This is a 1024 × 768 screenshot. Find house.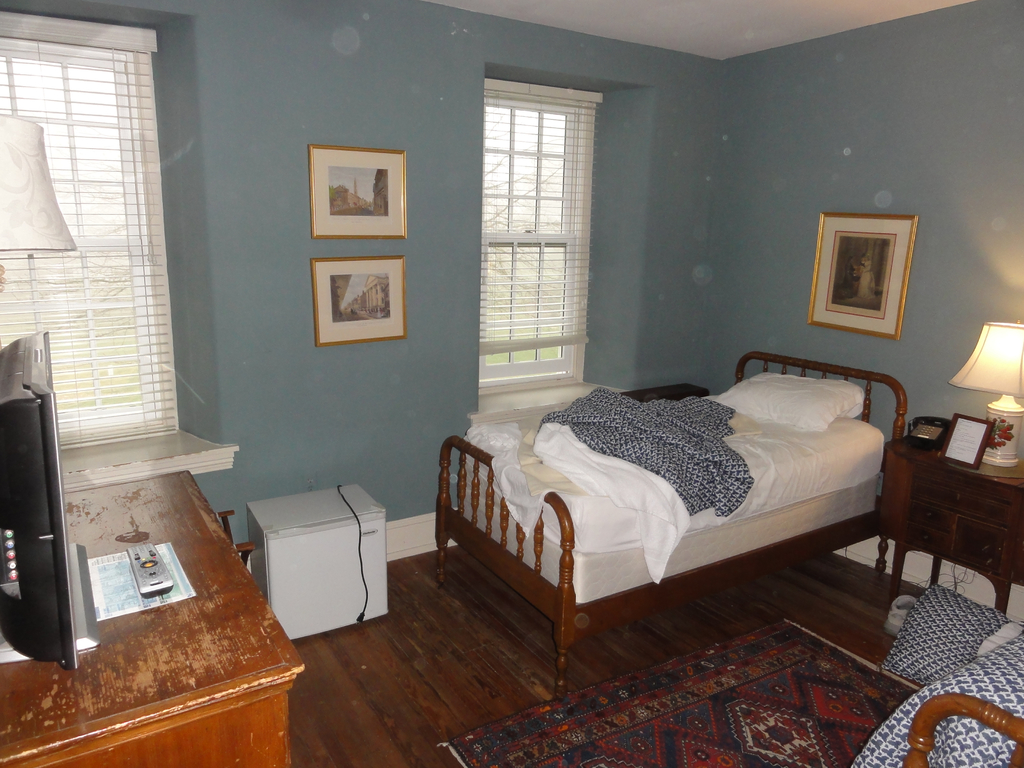
Bounding box: (left=0, top=8, right=1023, bottom=691).
